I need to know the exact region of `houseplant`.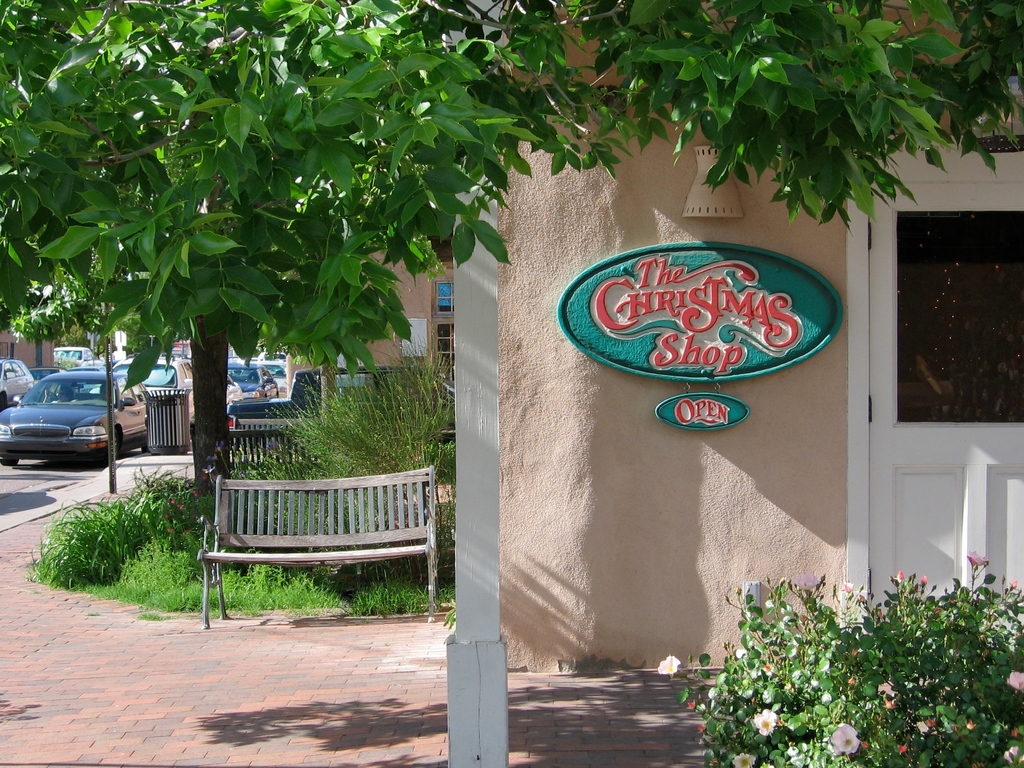
Region: bbox(660, 554, 1023, 767).
